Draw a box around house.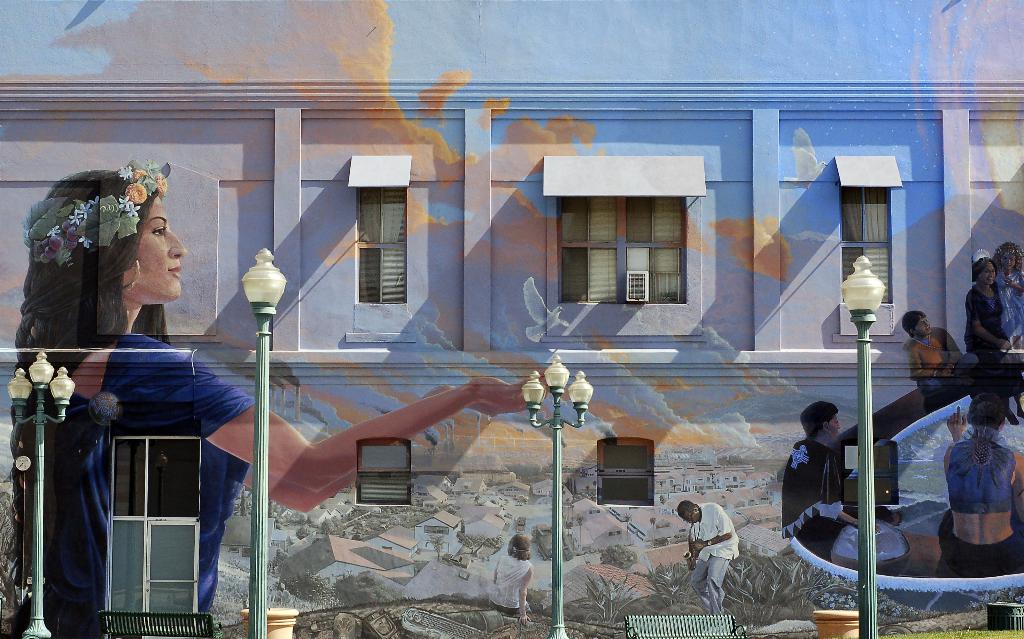
0/0/1023/631.
